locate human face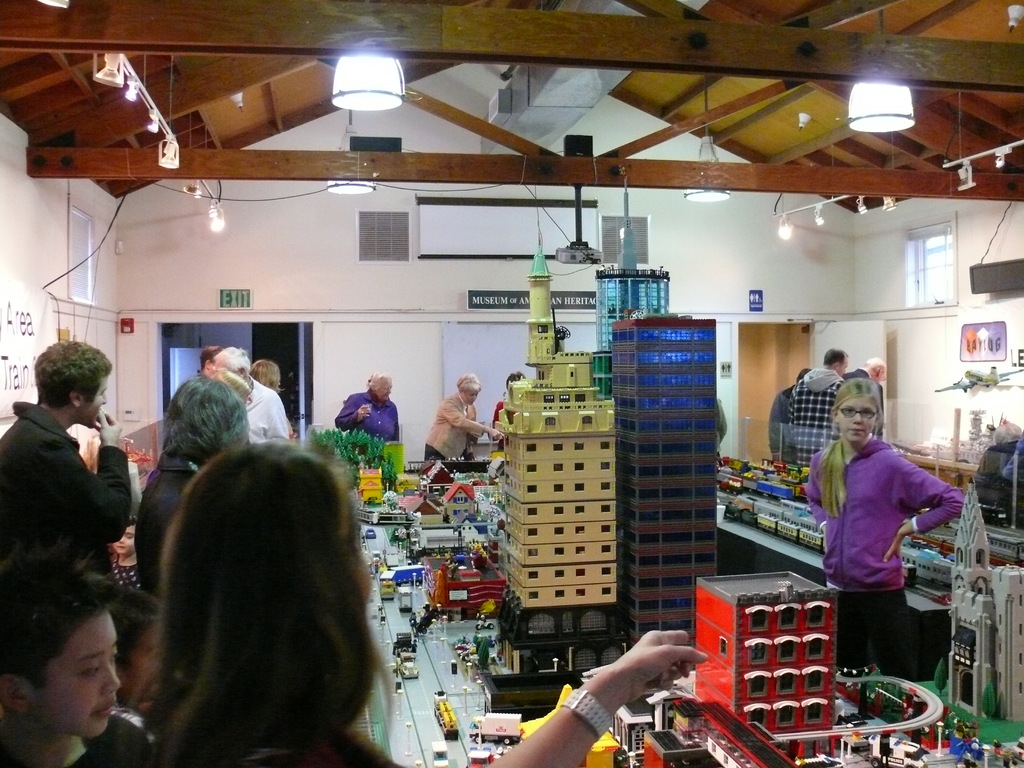
x1=29 y1=609 x2=121 y2=737
